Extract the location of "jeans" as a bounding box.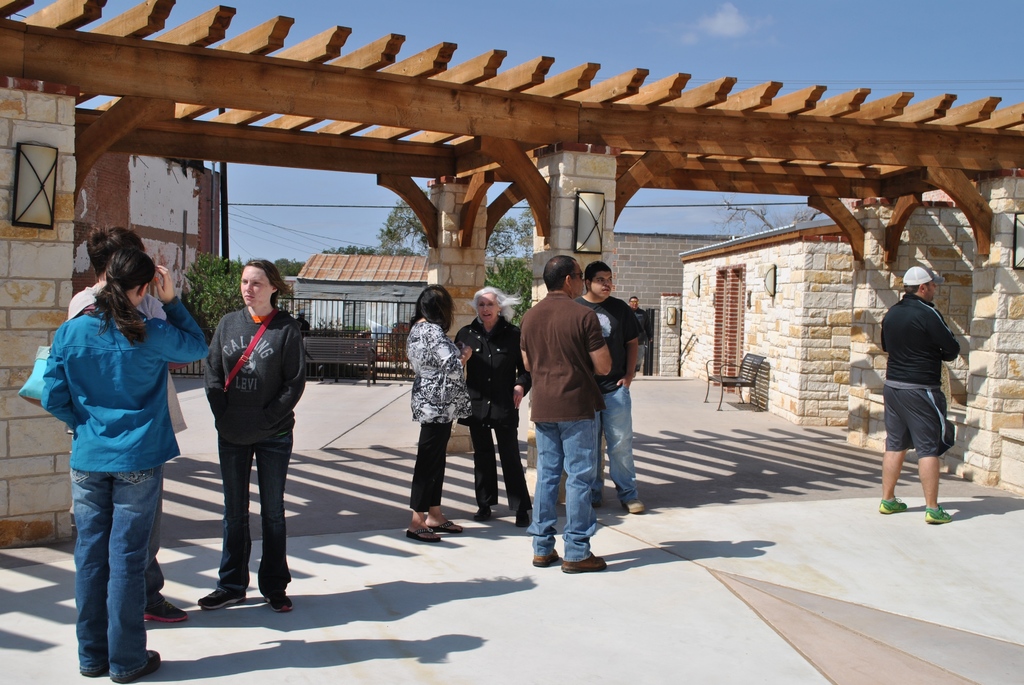
[x1=58, y1=455, x2=158, y2=673].
